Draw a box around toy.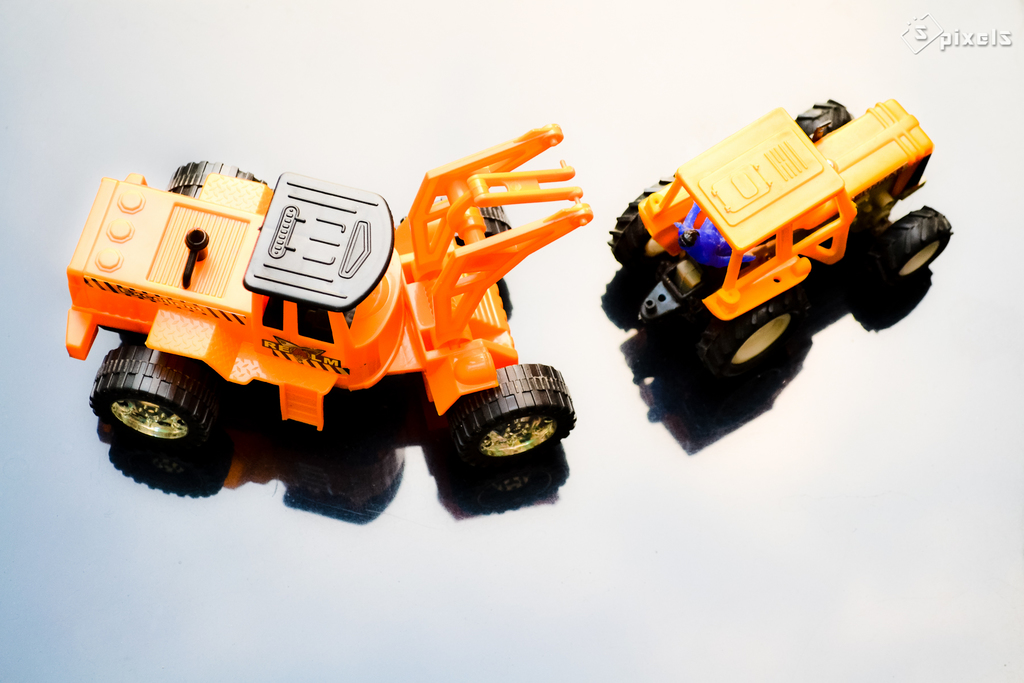
box=[596, 84, 952, 385].
